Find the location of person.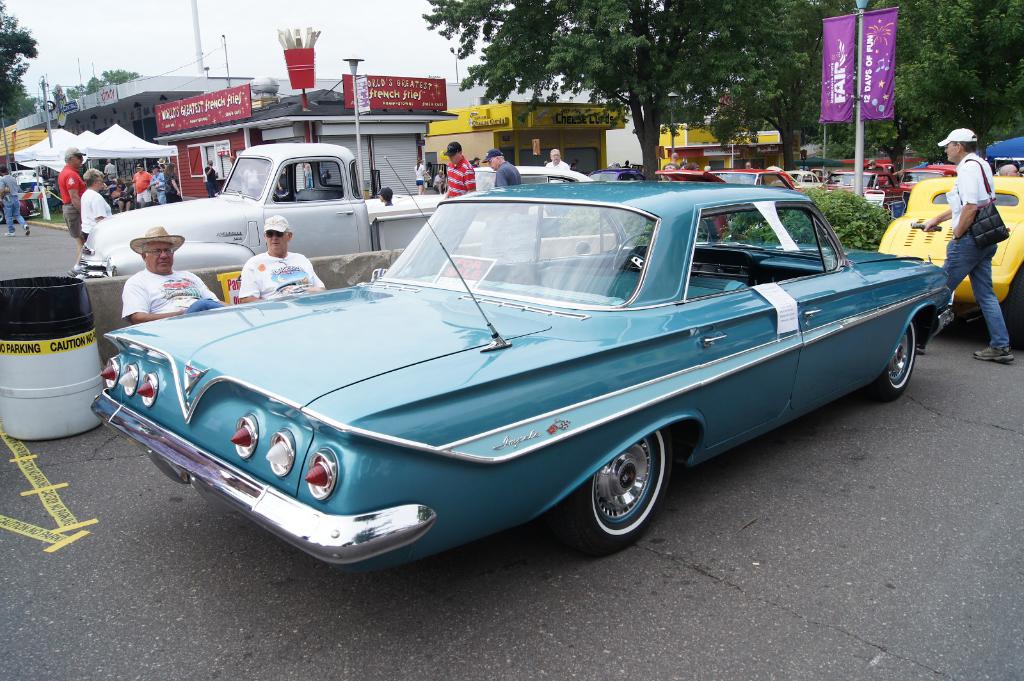
Location: [824, 168, 837, 186].
